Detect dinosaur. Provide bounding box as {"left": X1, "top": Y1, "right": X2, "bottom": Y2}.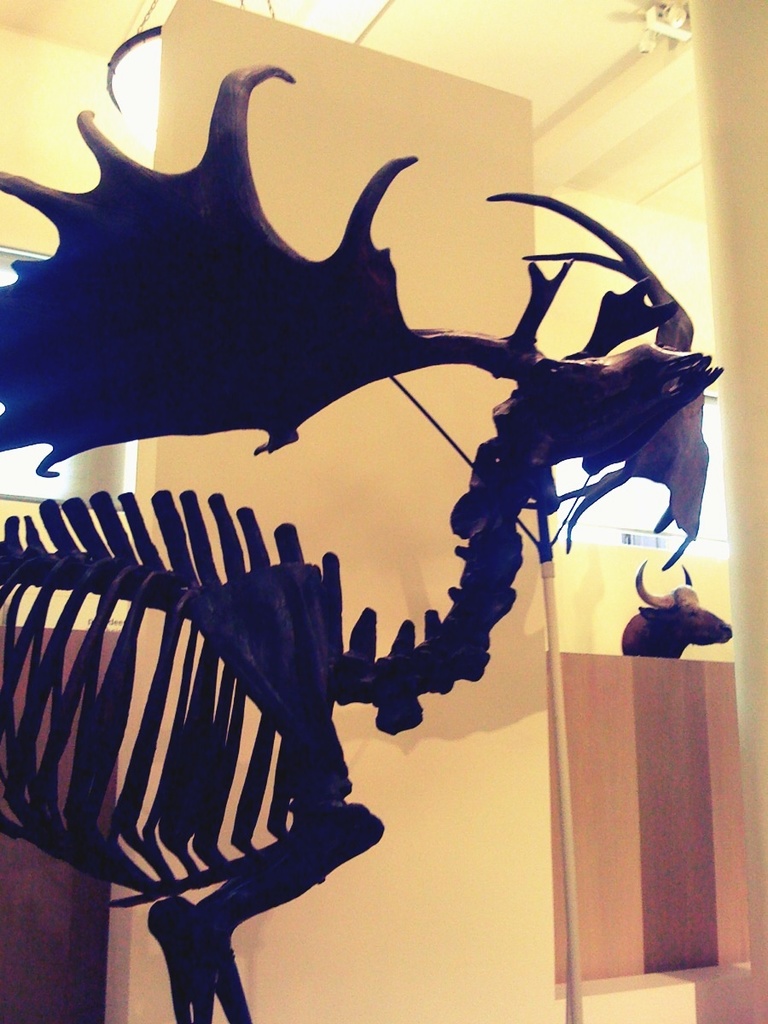
{"left": 0, "top": 21, "right": 703, "bottom": 1023}.
